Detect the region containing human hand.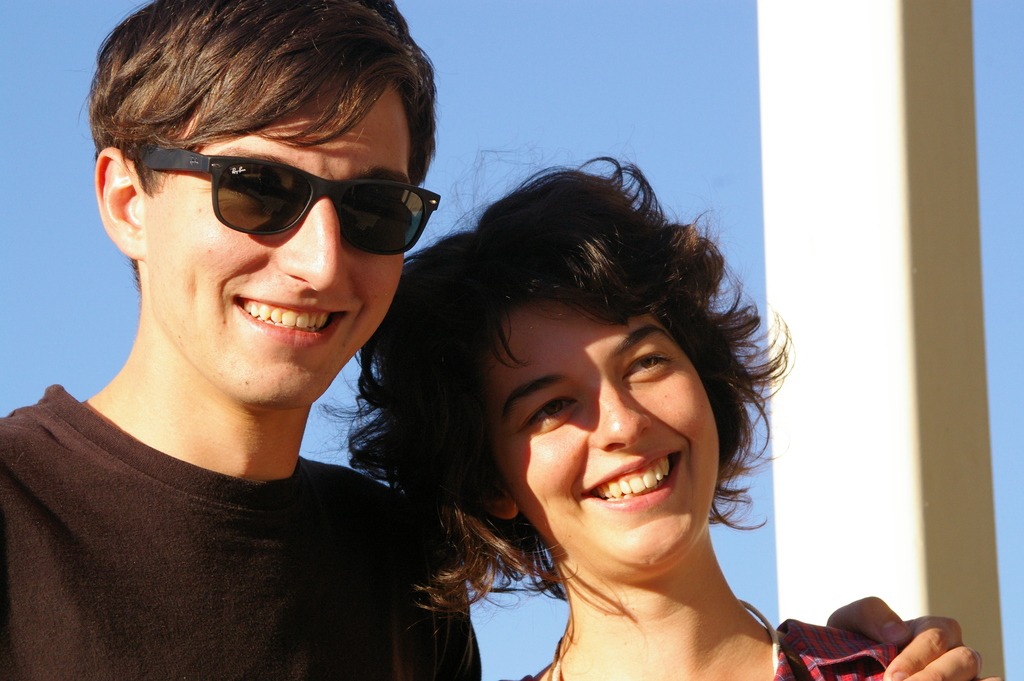
(798,575,974,666).
